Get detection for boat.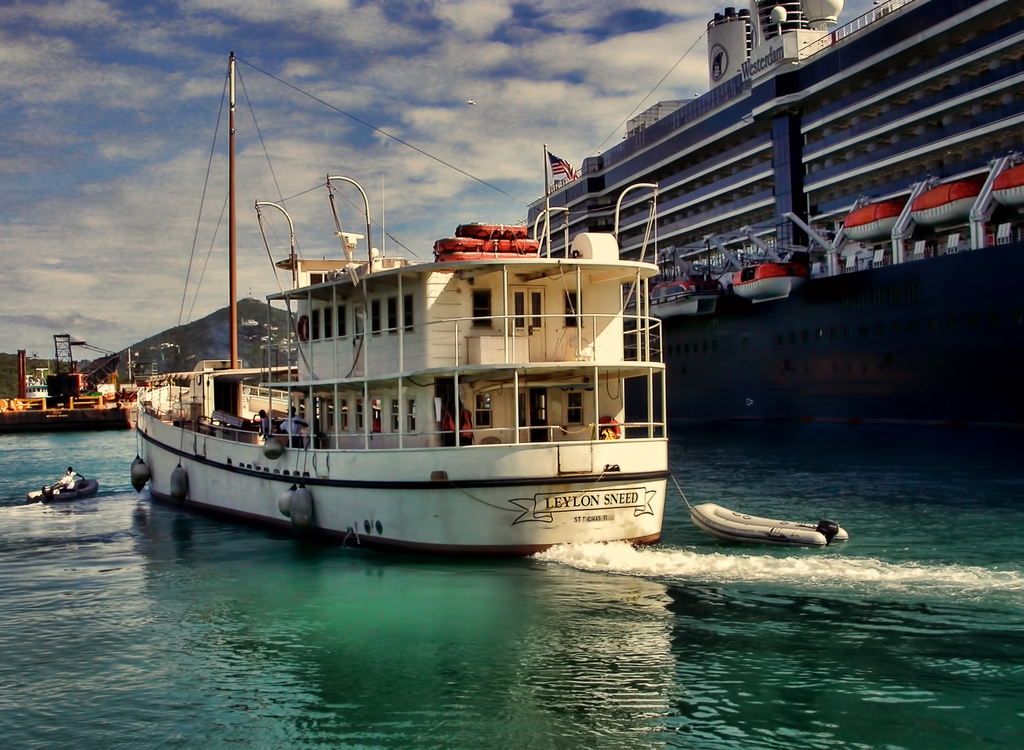
Detection: 123,108,771,564.
